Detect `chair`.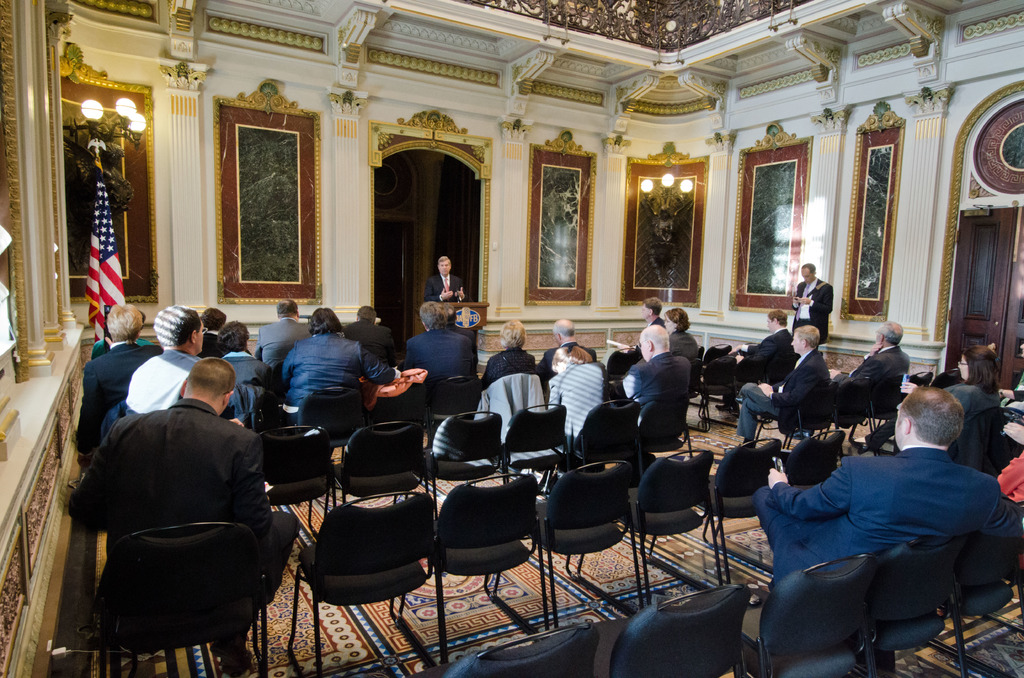
Detected at rect(340, 423, 423, 515).
